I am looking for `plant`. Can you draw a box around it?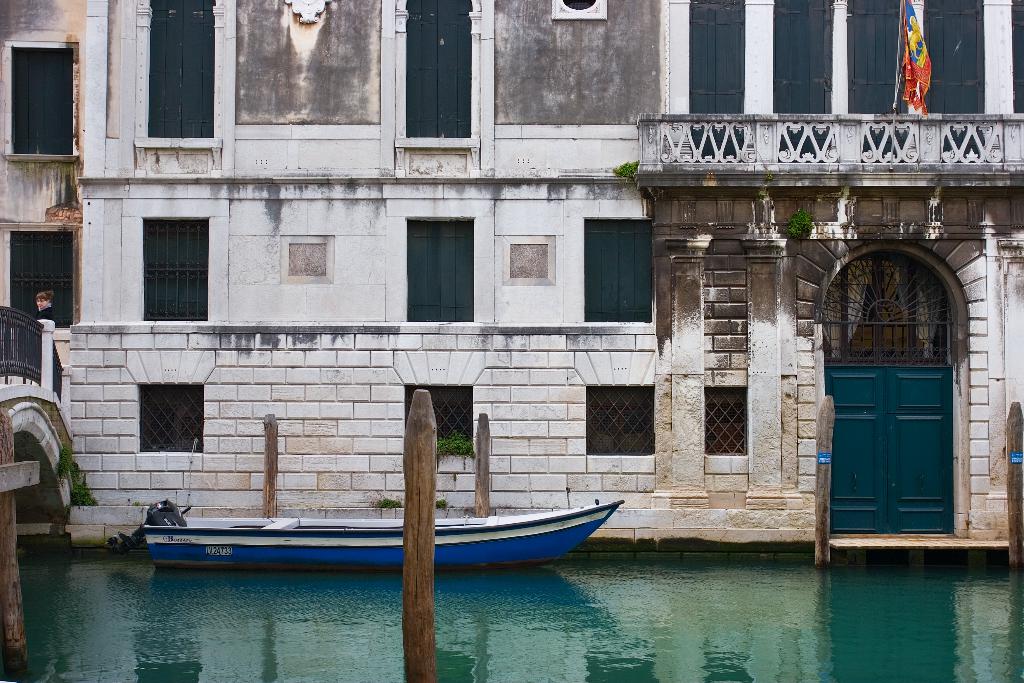
Sure, the bounding box is pyautogui.locateOnScreen(431, 432, 475, 456).
